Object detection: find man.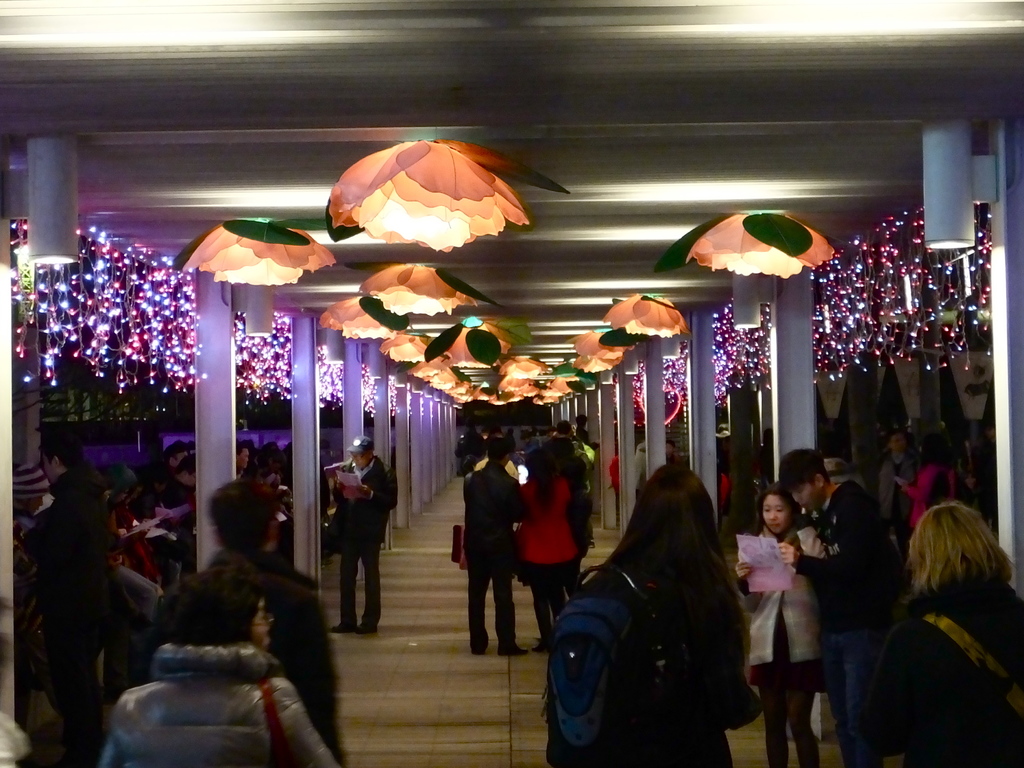
bbox=(328, 436, 399, 642).
